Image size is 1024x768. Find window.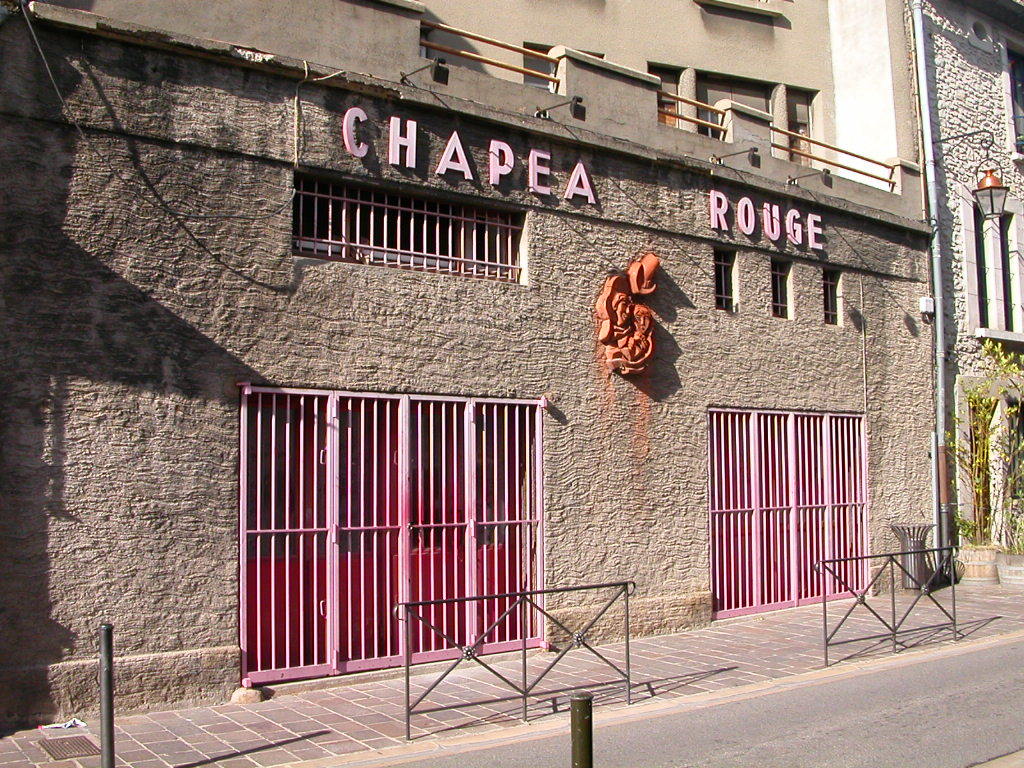
(713, 249, 736, 304).
